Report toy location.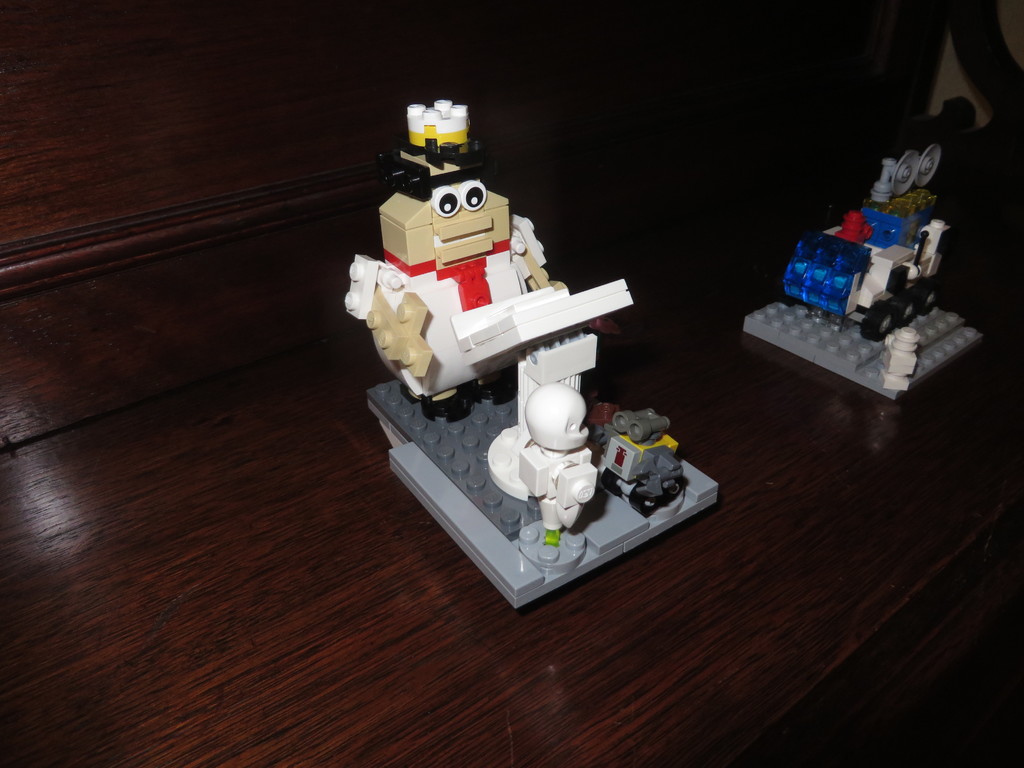
Report: 479 323 604 555.
